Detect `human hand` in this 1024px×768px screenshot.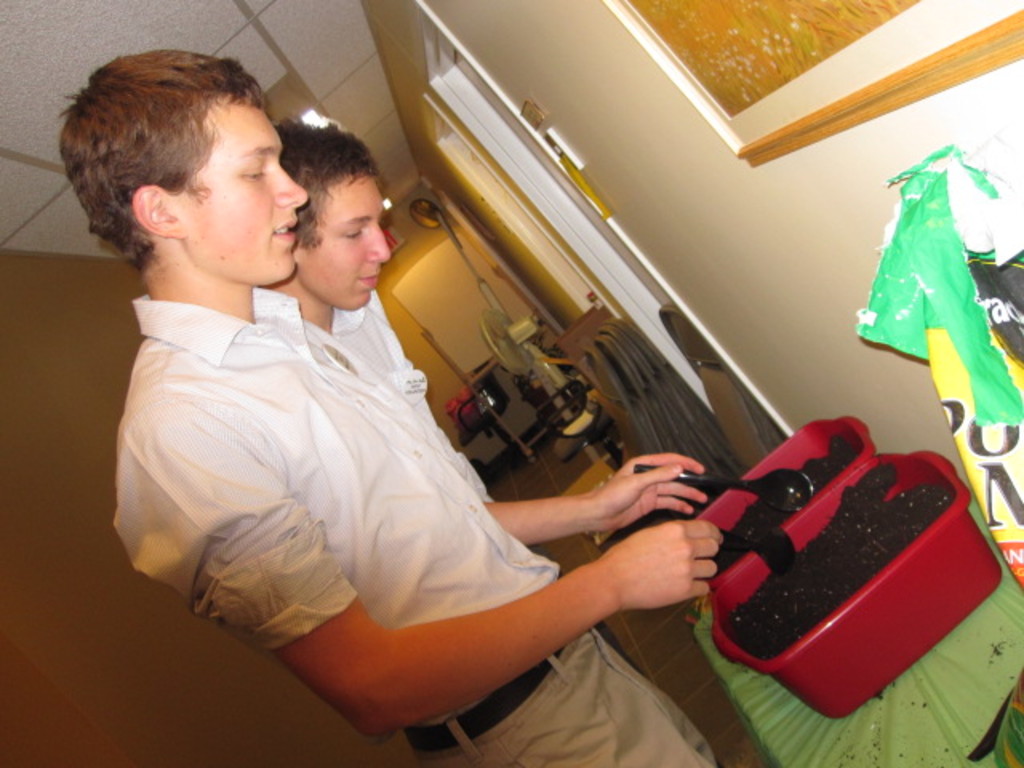
Detection: {"left": 594, "top": 450, "right": 712, "bottom": 534}.
